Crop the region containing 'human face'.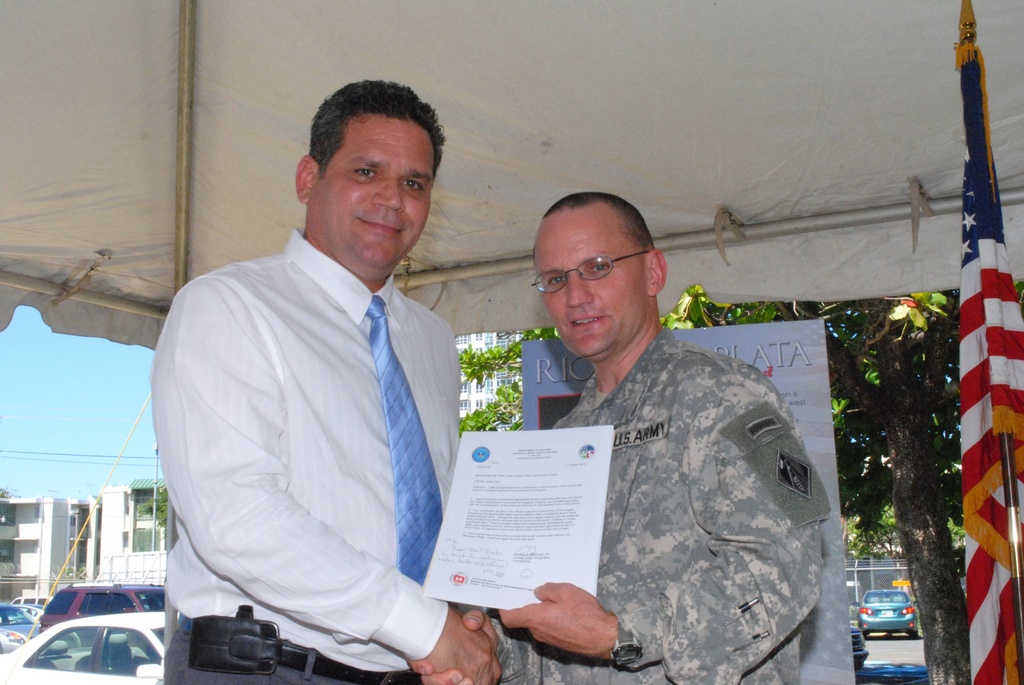
Crop region: detection(535, 214, 643, 351).
